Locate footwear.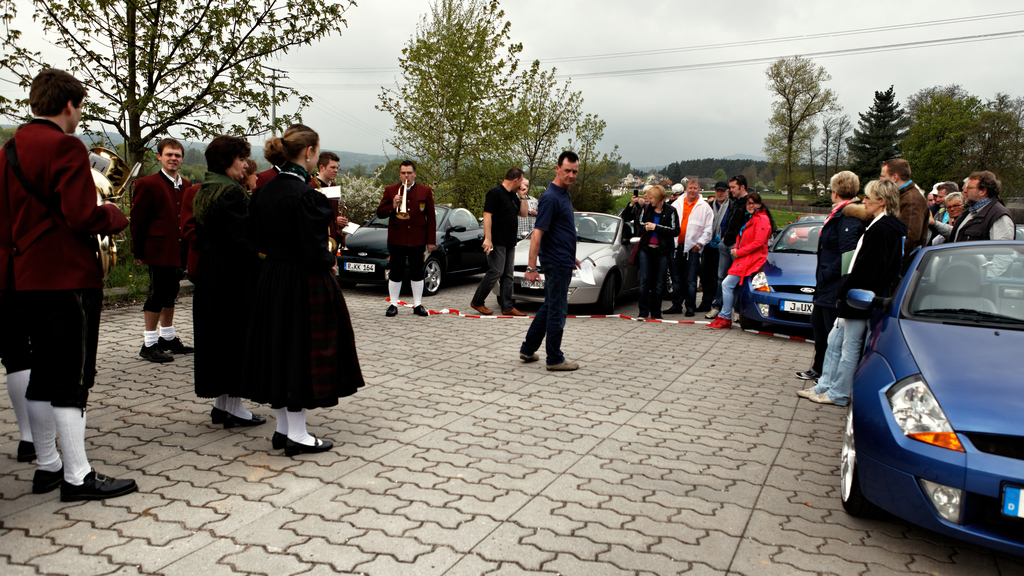
Bounding box: [x1=523, y1=349, x2=540, y2=364].
